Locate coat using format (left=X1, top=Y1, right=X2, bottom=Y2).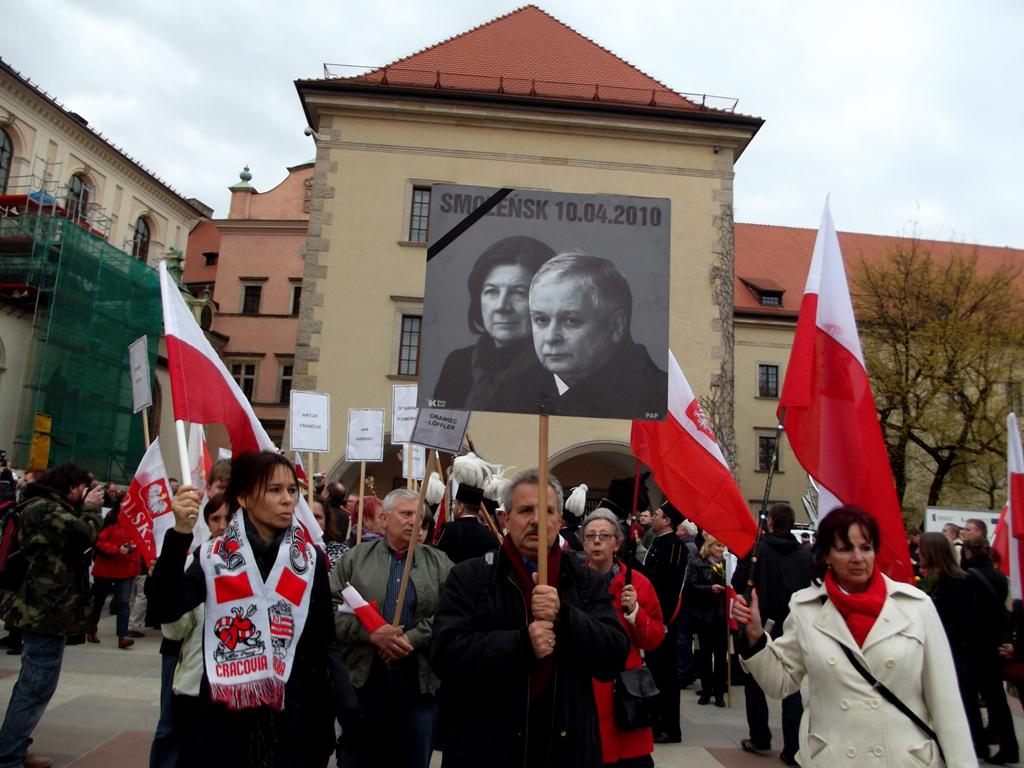
(left=777, top=539, right=983, bottom=767).
